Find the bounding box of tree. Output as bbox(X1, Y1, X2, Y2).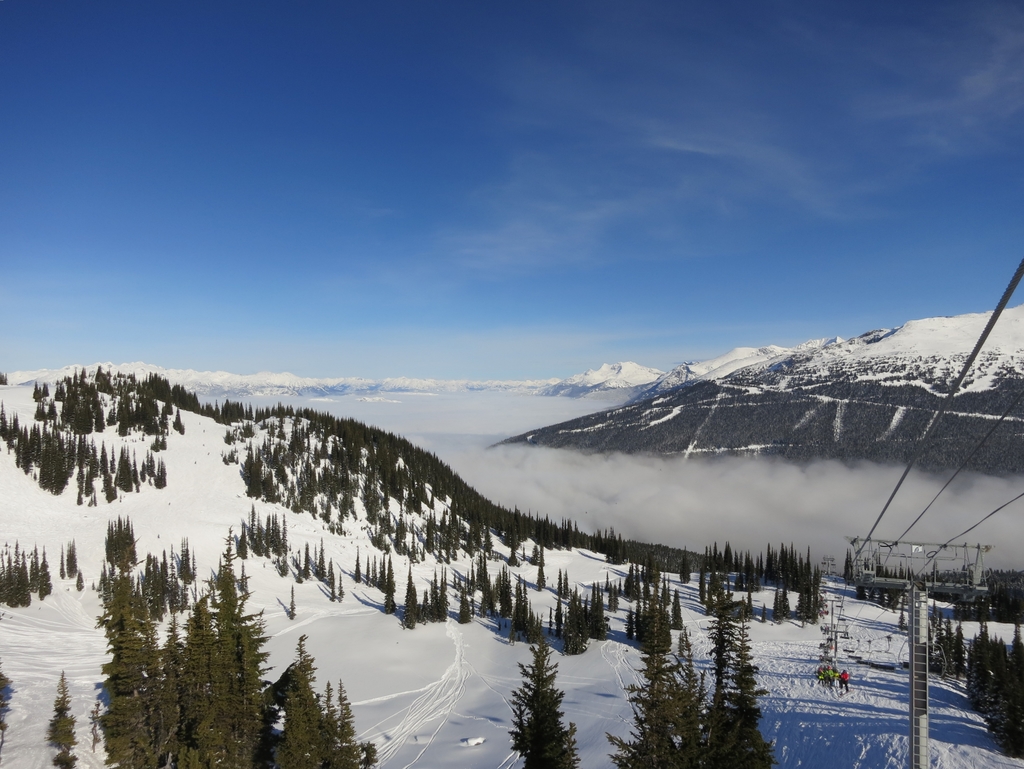
bbox(101, 511, 136, 569).
